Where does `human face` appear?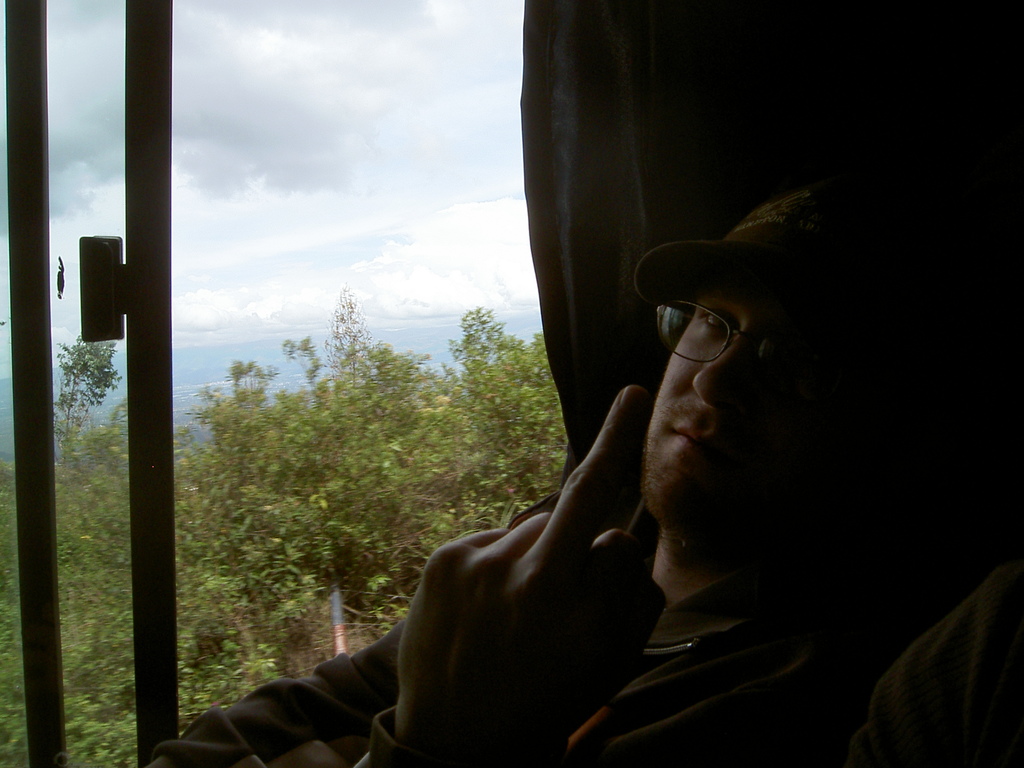
Appears at BBox(643, 273, 817, 532).
